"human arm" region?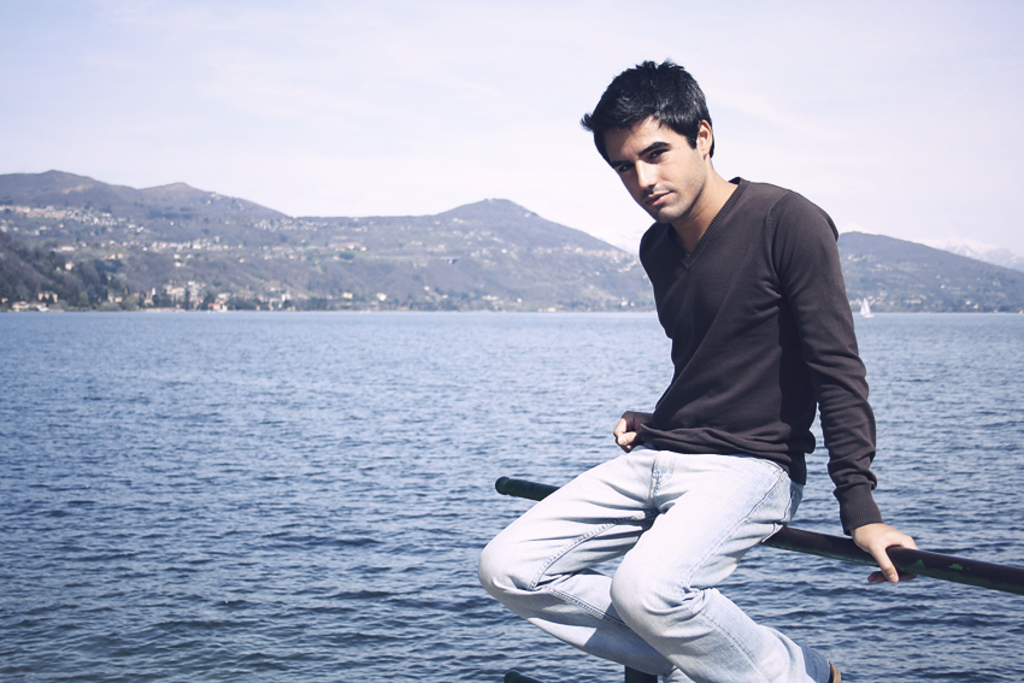
crop(593, 271, 698, 463)
